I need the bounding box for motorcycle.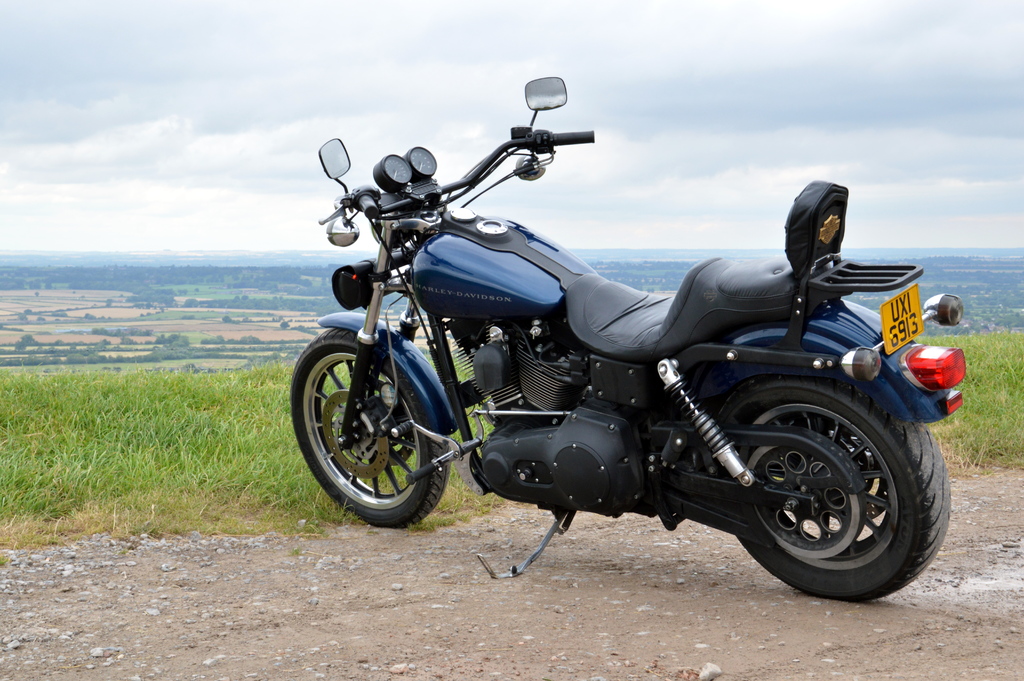
Here it is: bbox=(285, 104, 932, 607).
